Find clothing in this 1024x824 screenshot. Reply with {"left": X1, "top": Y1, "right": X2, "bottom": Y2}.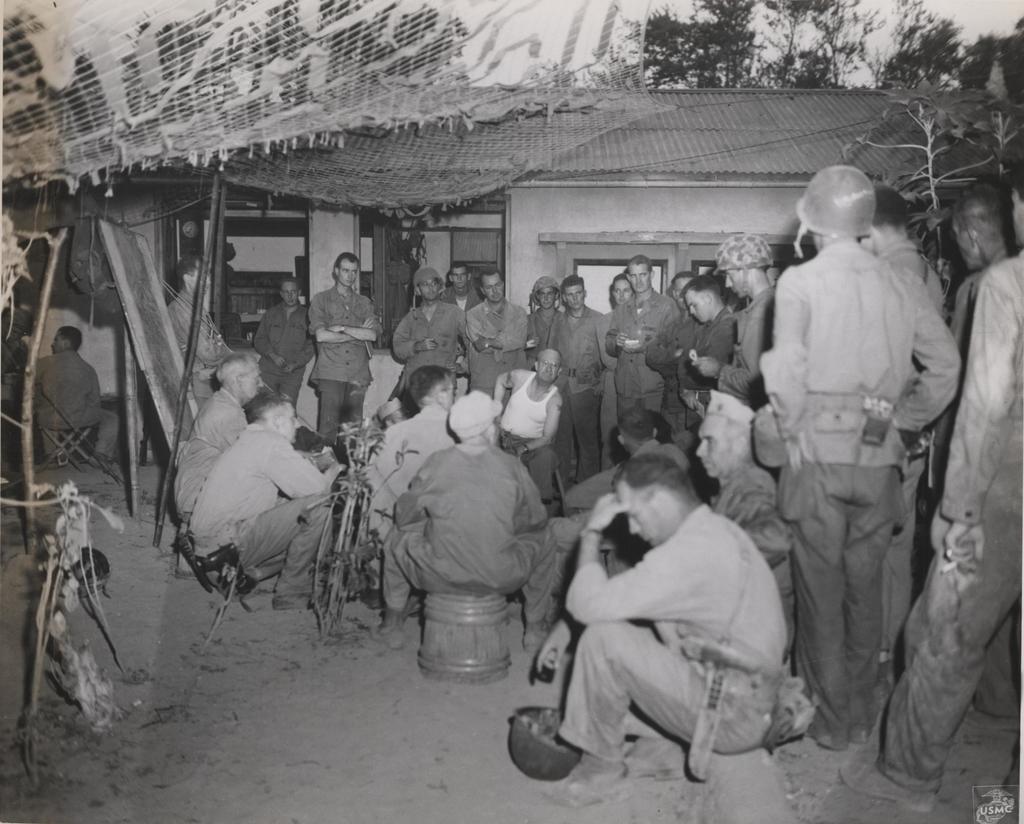
{"left": 390, "top": 300, "right": 472, "bottom": 374}.
